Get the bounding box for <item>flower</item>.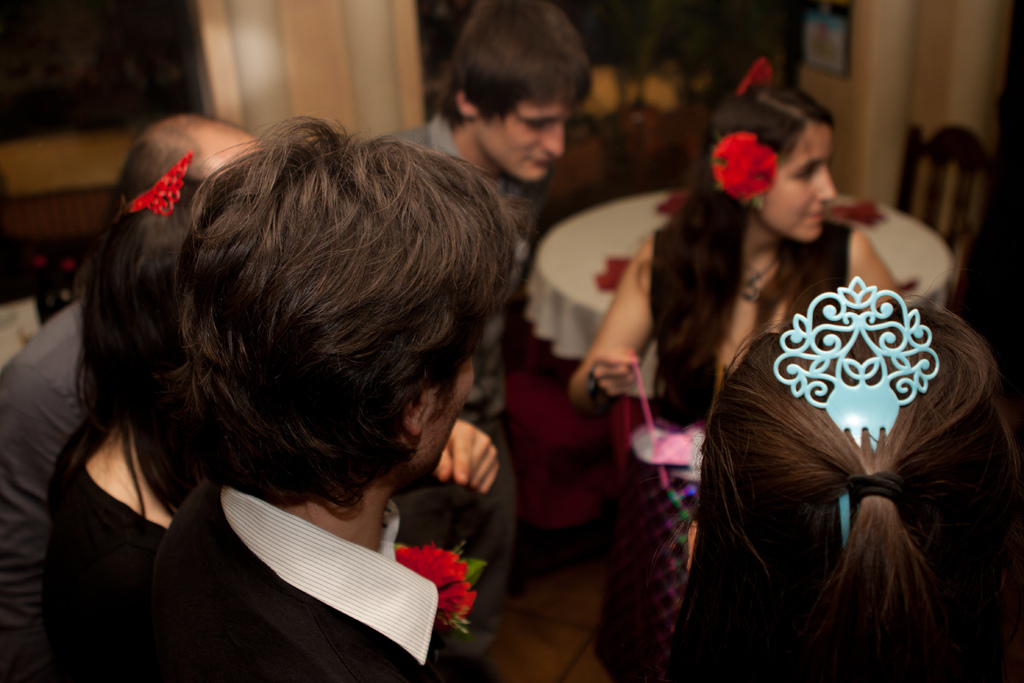
[394, 544, 481, 625].
